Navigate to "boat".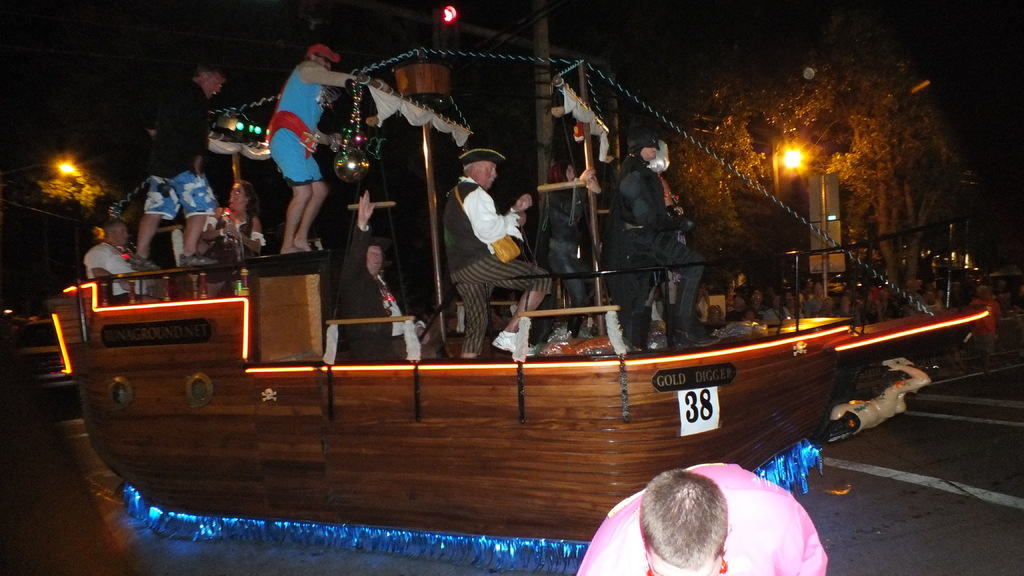
Navigation target: 50/102/950/538.
